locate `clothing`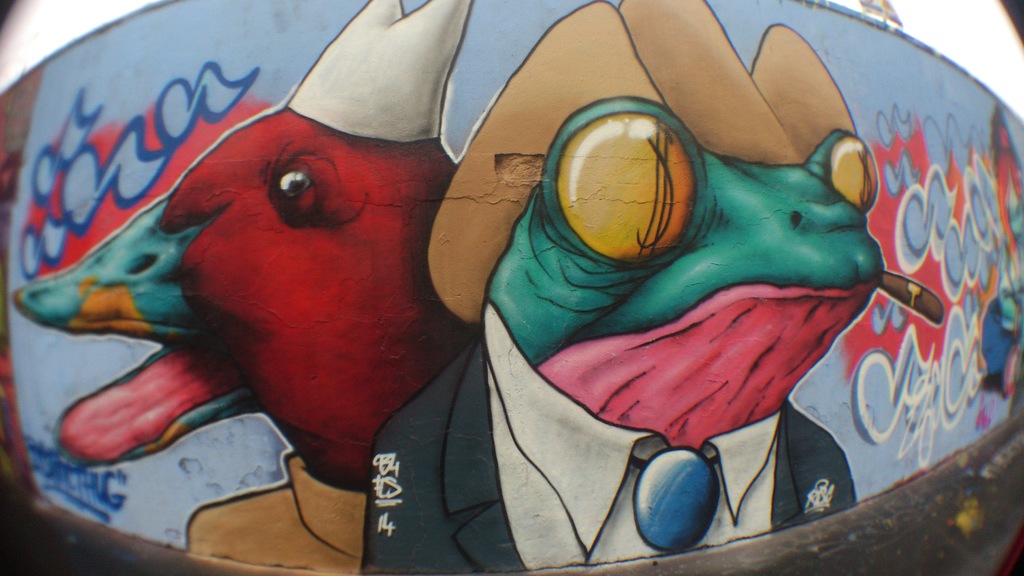
Rect(174, 445, 369, 575)
